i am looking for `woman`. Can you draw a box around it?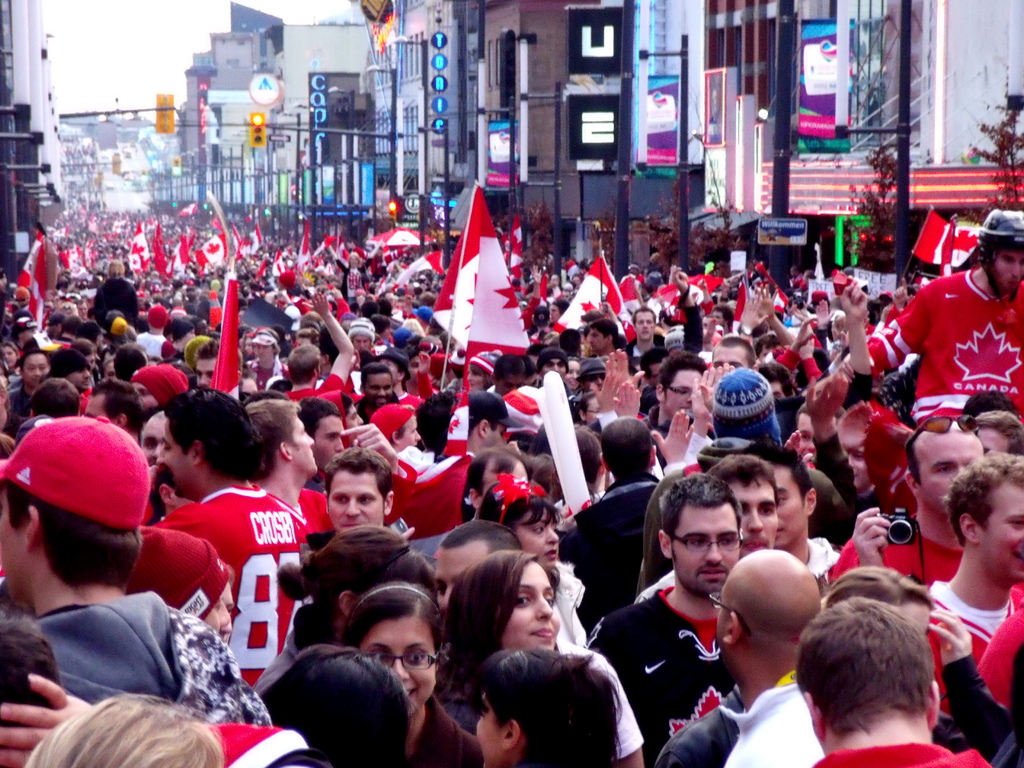
Sure, the bounding box is <box>0,342,21,370</box>.
